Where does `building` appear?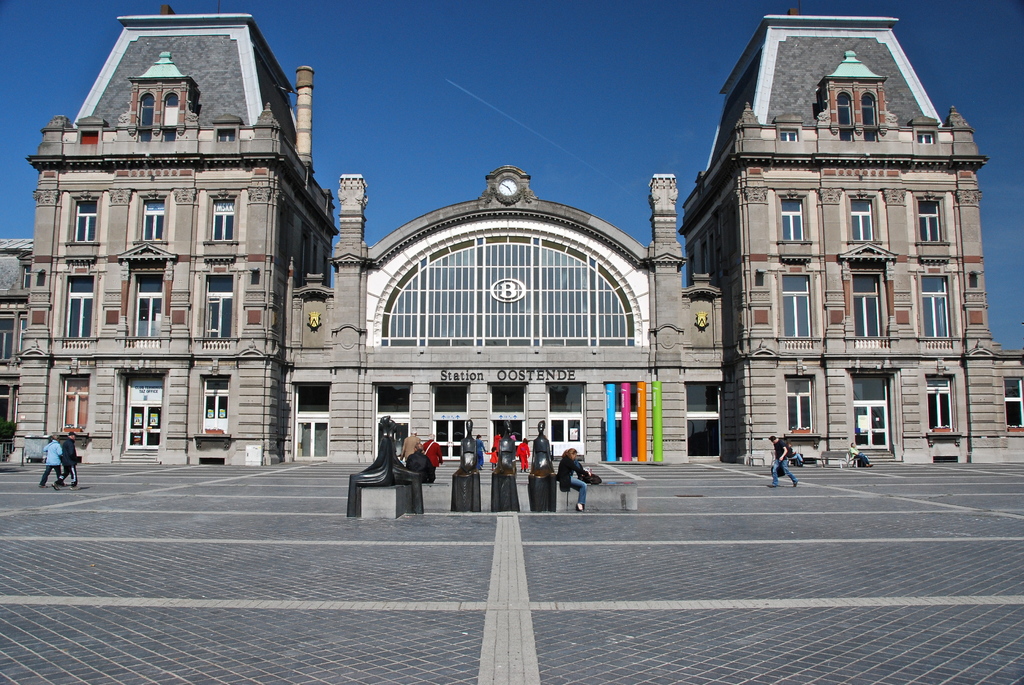
Appears at crop(1, 0, 1022, 464).
